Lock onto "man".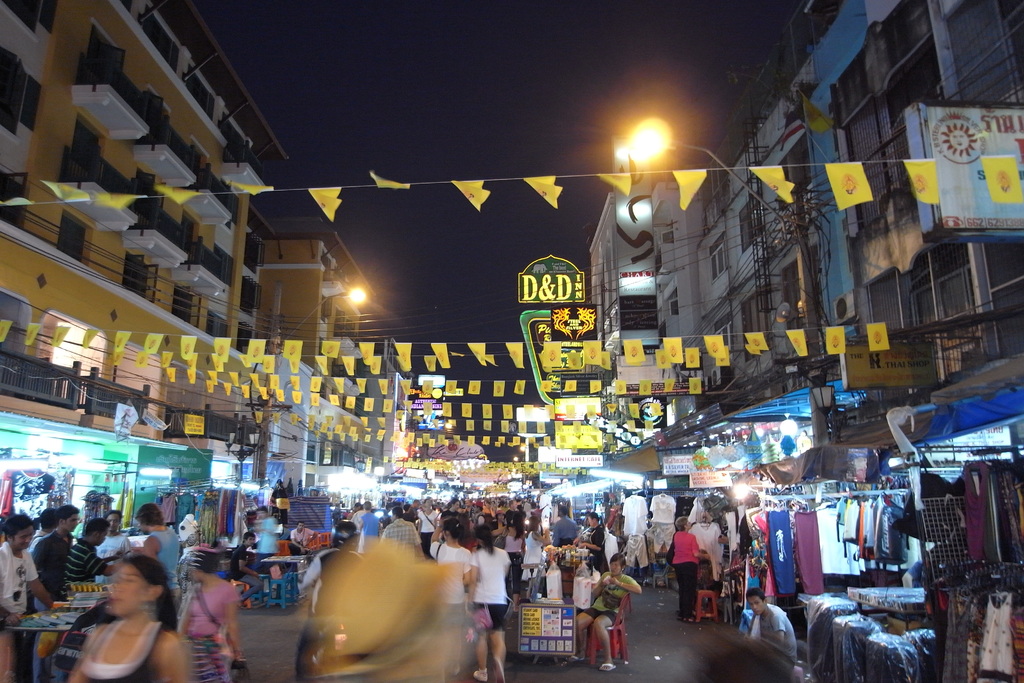
Locked: select_region(382, 504, 426, 559).
